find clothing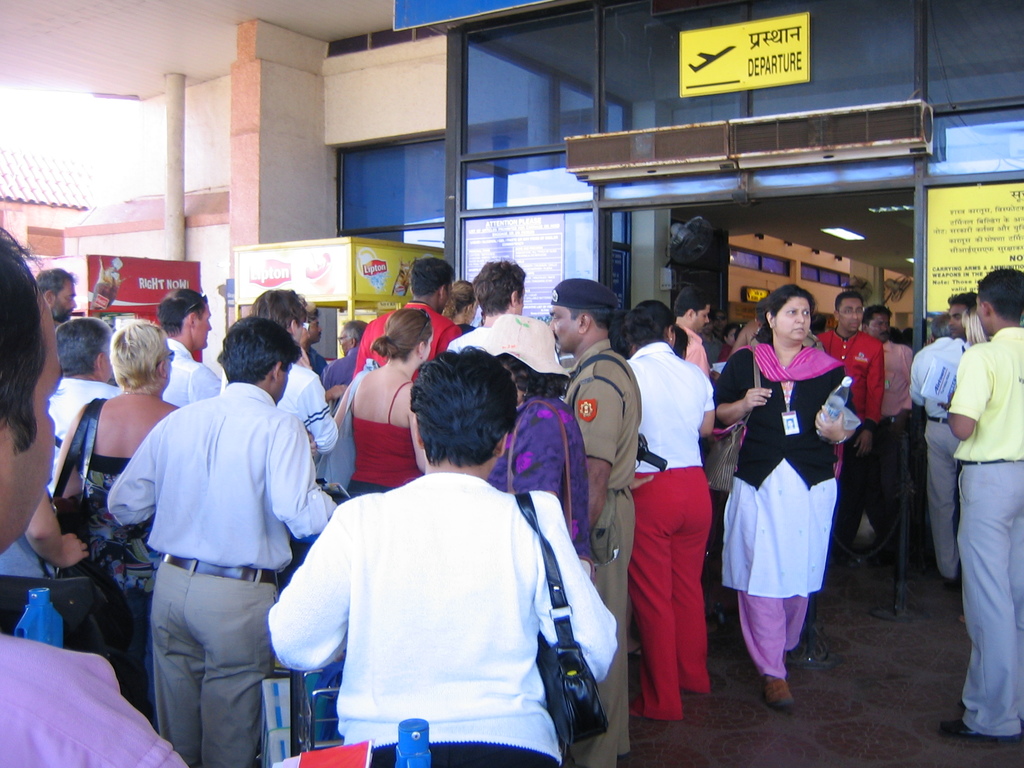
BBox(0, 524, 42, 573)
